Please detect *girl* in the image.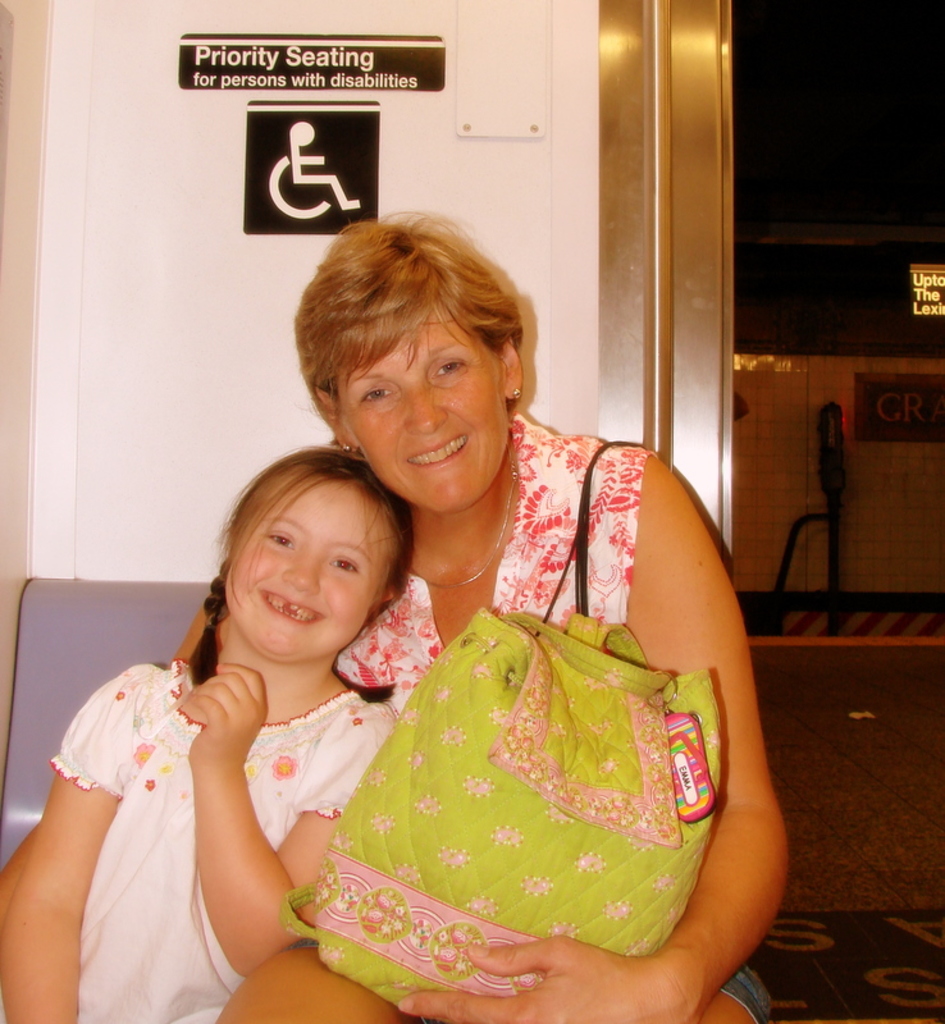
(0, 442, 406, 1023).
